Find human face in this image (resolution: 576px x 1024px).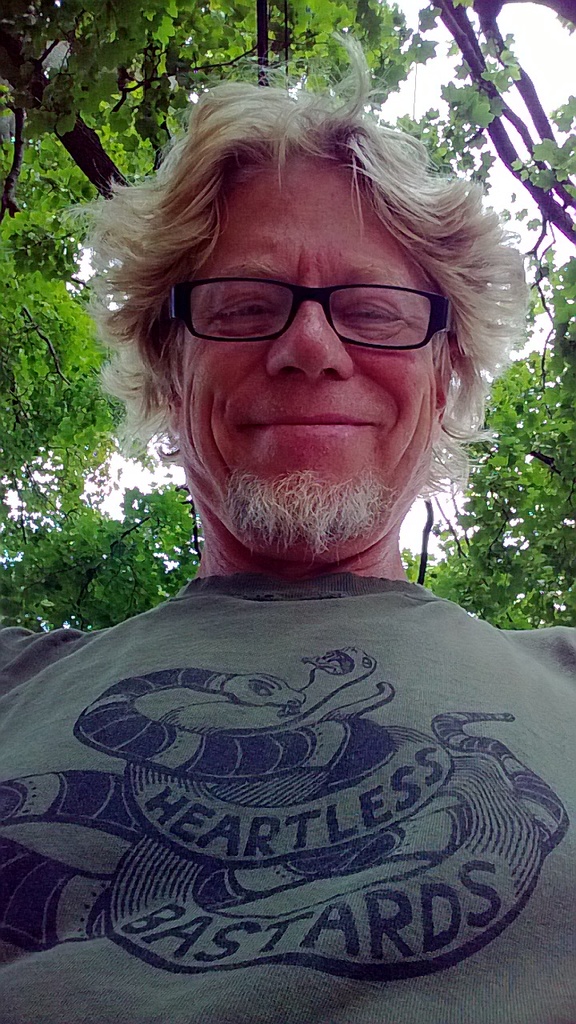
[left=167, top=150, right=454, bottom=565].
